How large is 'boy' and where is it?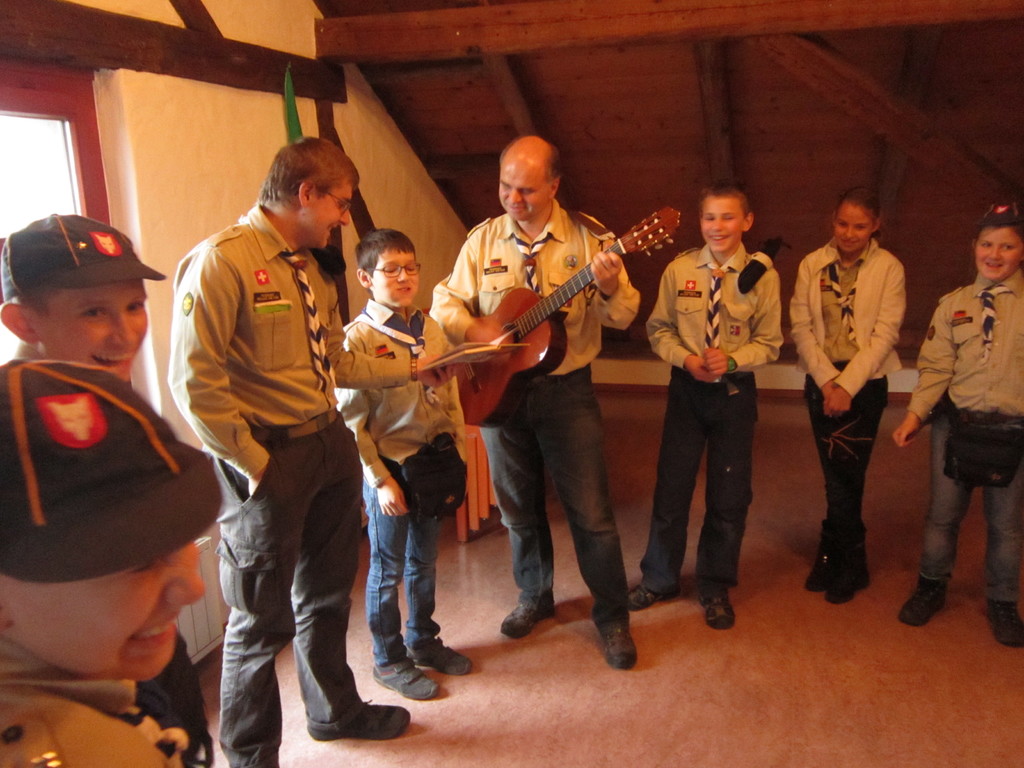
Bounding box: (x1=890, y1=198, x2=1023, y2=648).
